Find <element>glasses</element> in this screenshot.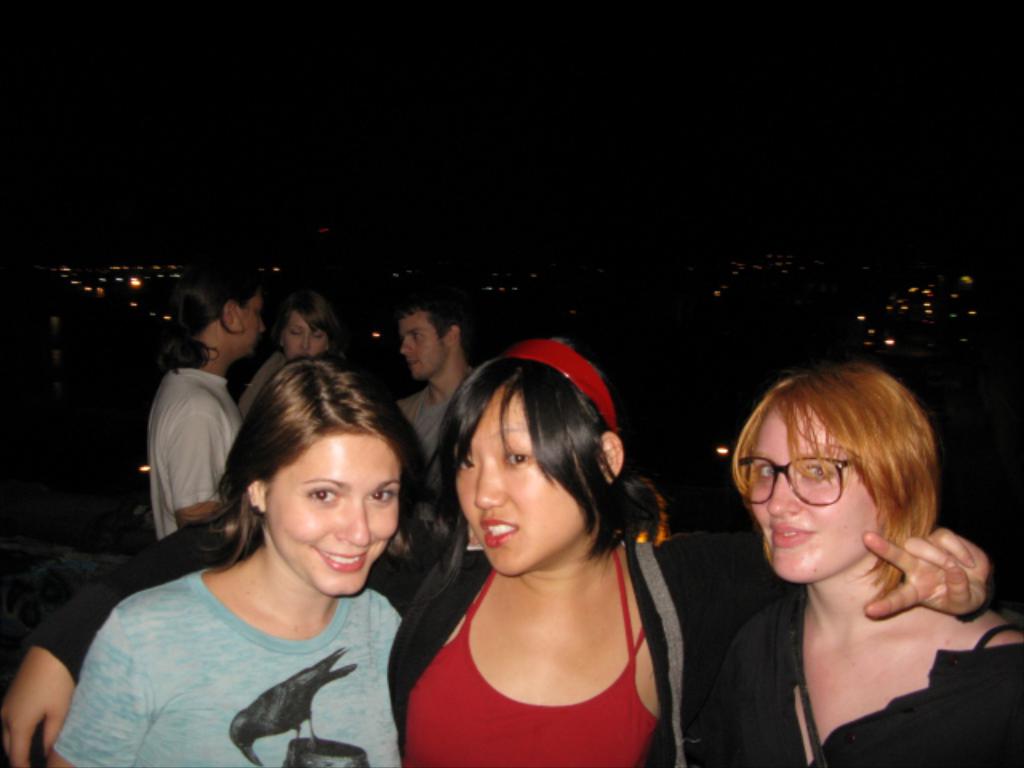
The bounding box for <element>glasses</element> is 725/458/864/507.
